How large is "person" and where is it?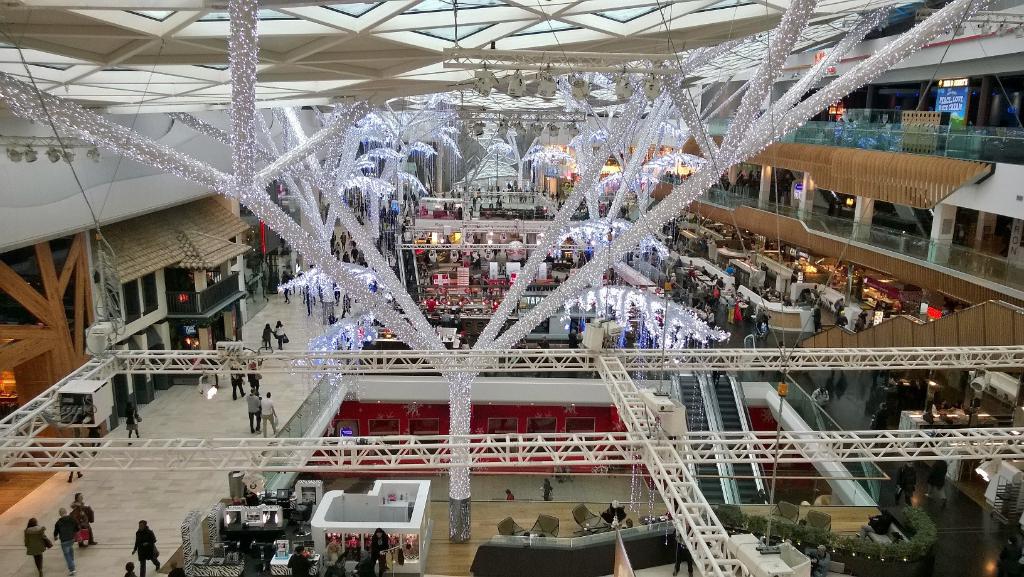
Bounding box: 228, 362, 245, 397.
